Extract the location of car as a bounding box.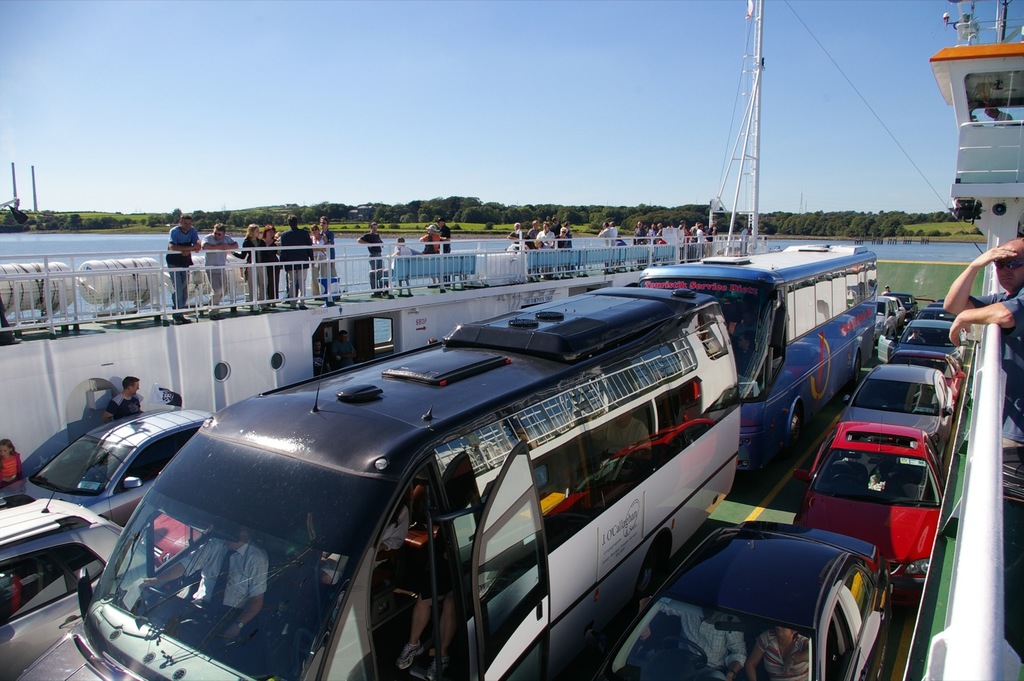
(837, 364, 956, 446).
